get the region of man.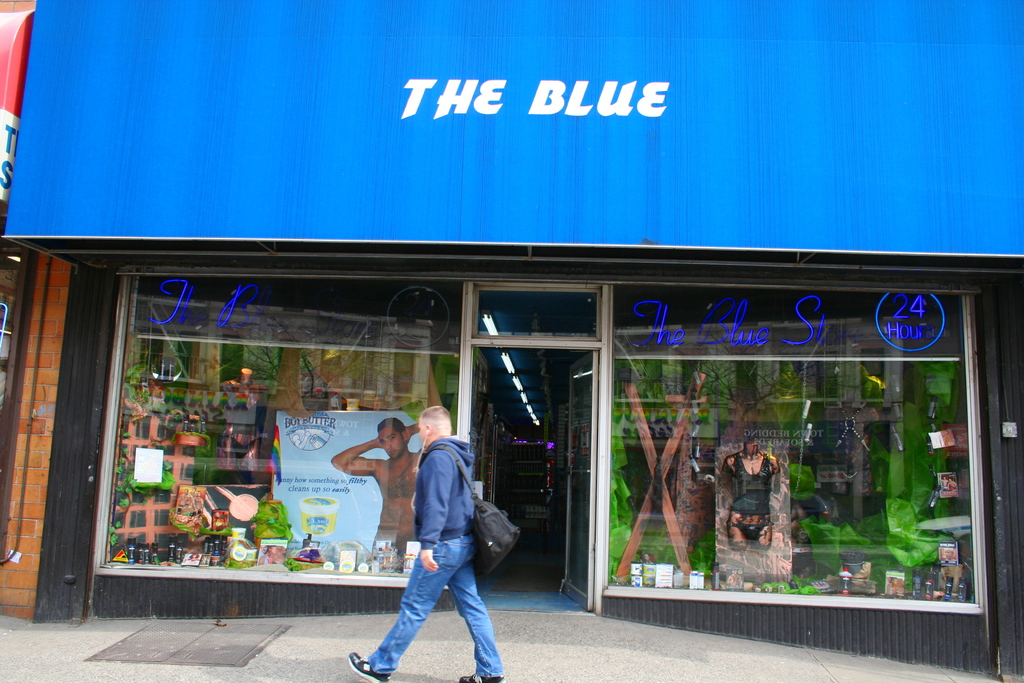
(365,413,508,677).
